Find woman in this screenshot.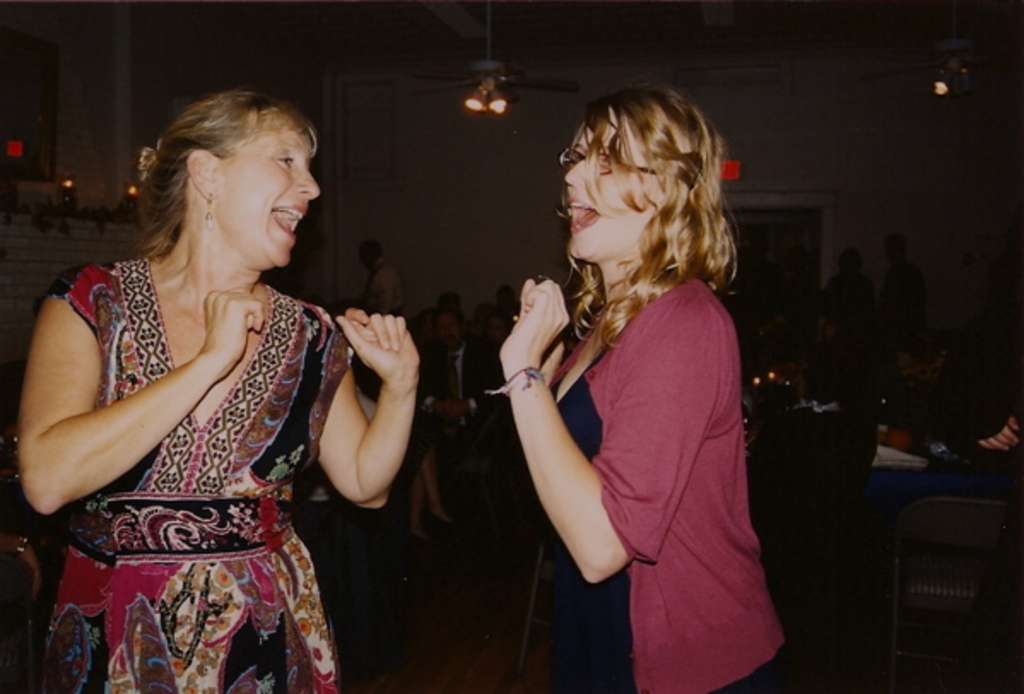
The bounding box for woman is crop(26, 77, 410, 693).
